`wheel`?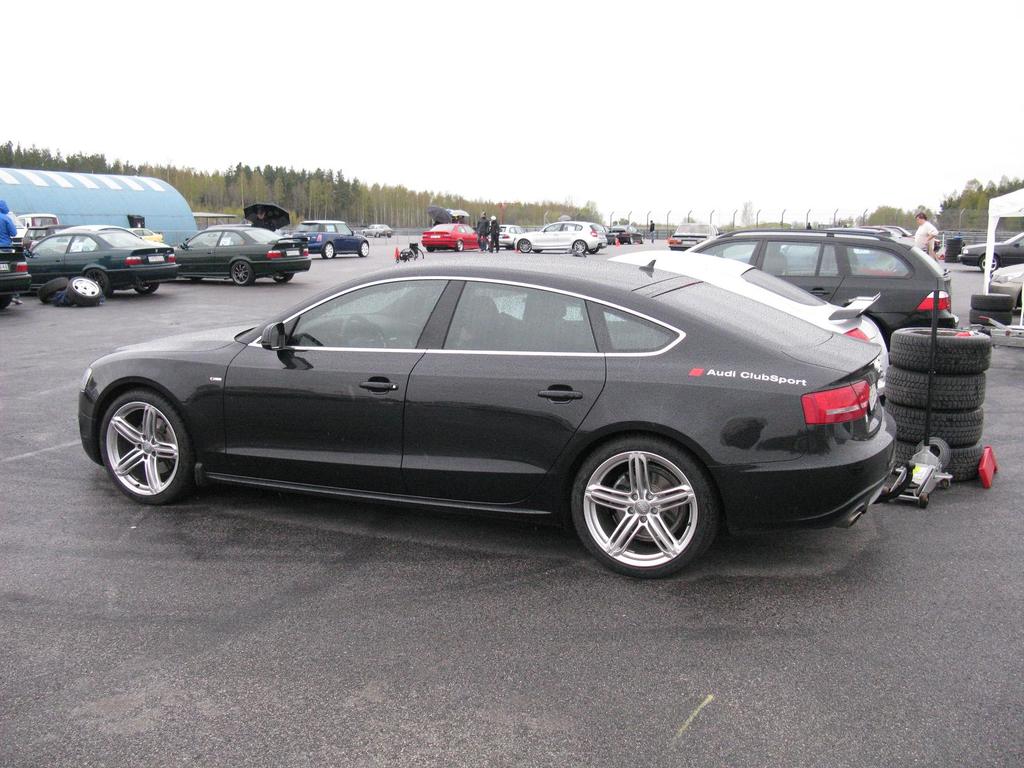
BBox(984, 254, 999, 271)
